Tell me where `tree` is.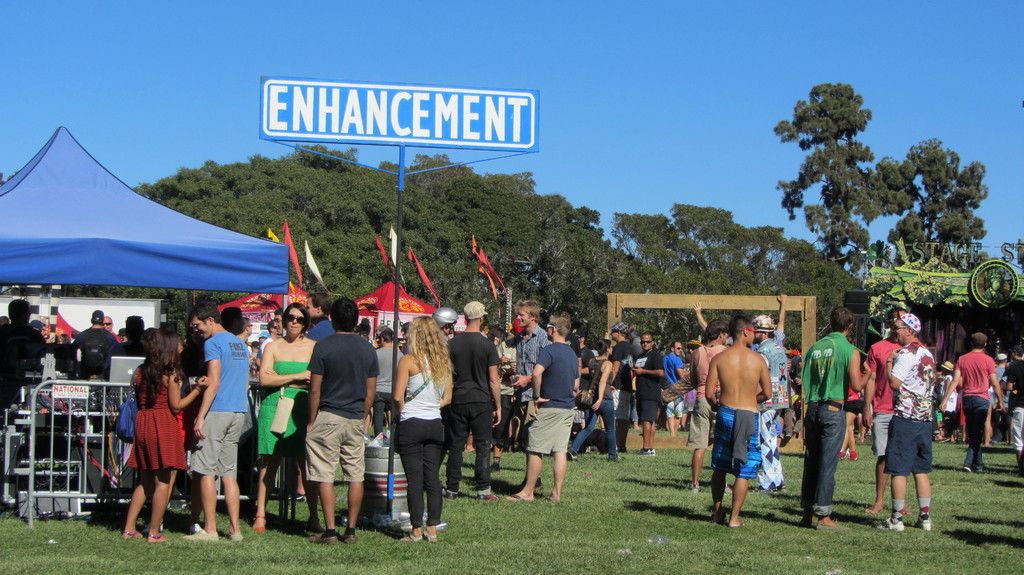
`tree` is at {"left": 488, "top": 171, "right": 640, "bottom": 365}.
